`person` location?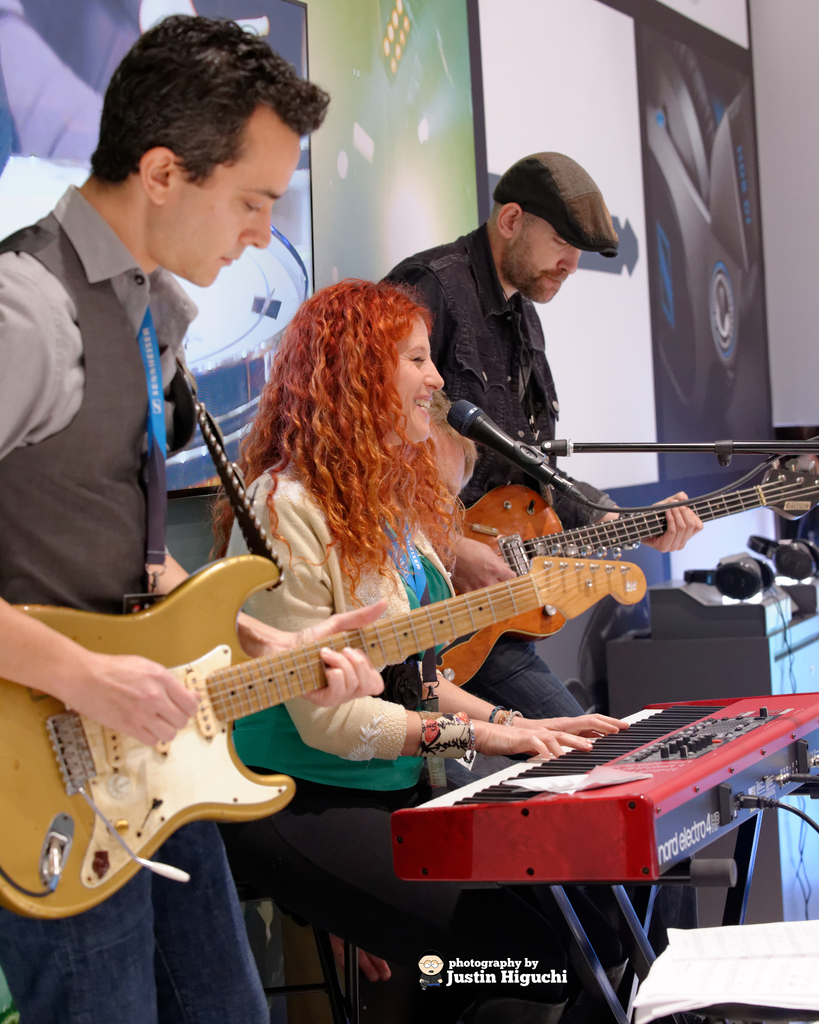
(0,9,386,1023)
